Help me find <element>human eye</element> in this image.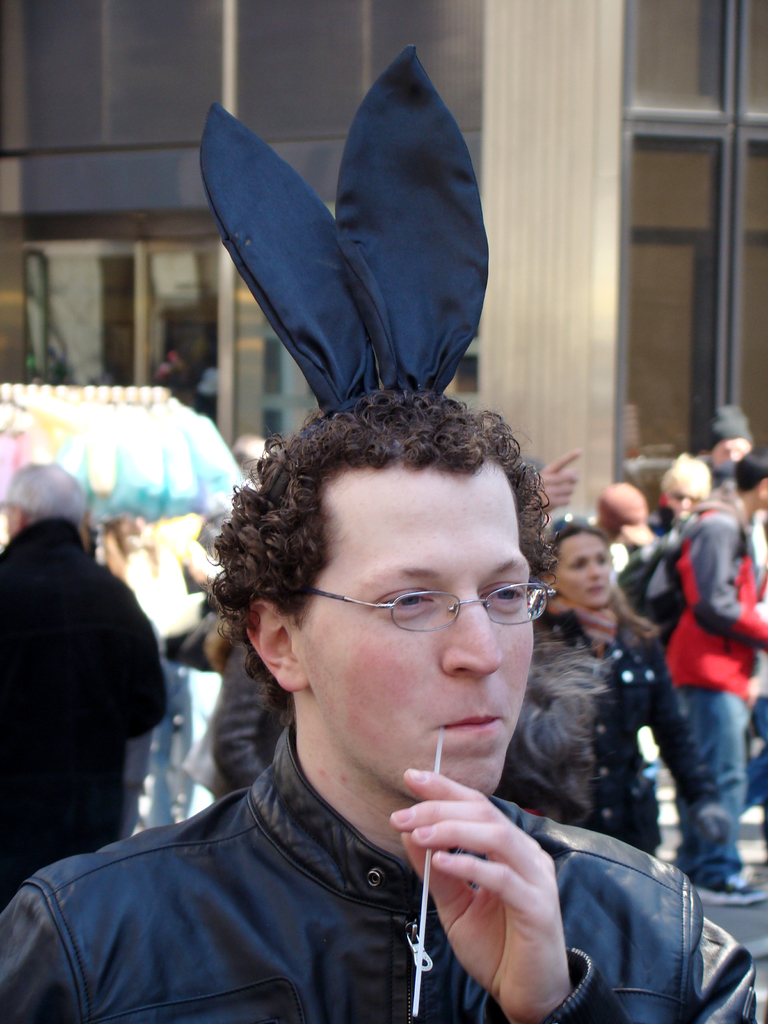
Found it: (x1=483, y1=575, x2=525, y2=613).
